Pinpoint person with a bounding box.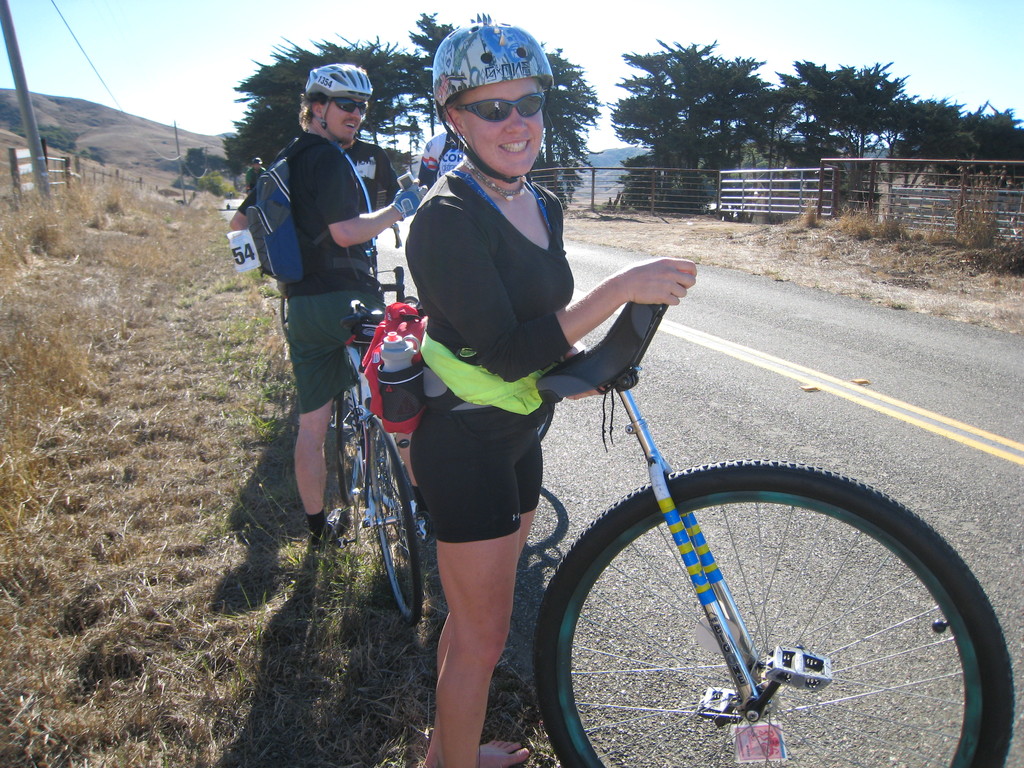
276/66/424/552.
